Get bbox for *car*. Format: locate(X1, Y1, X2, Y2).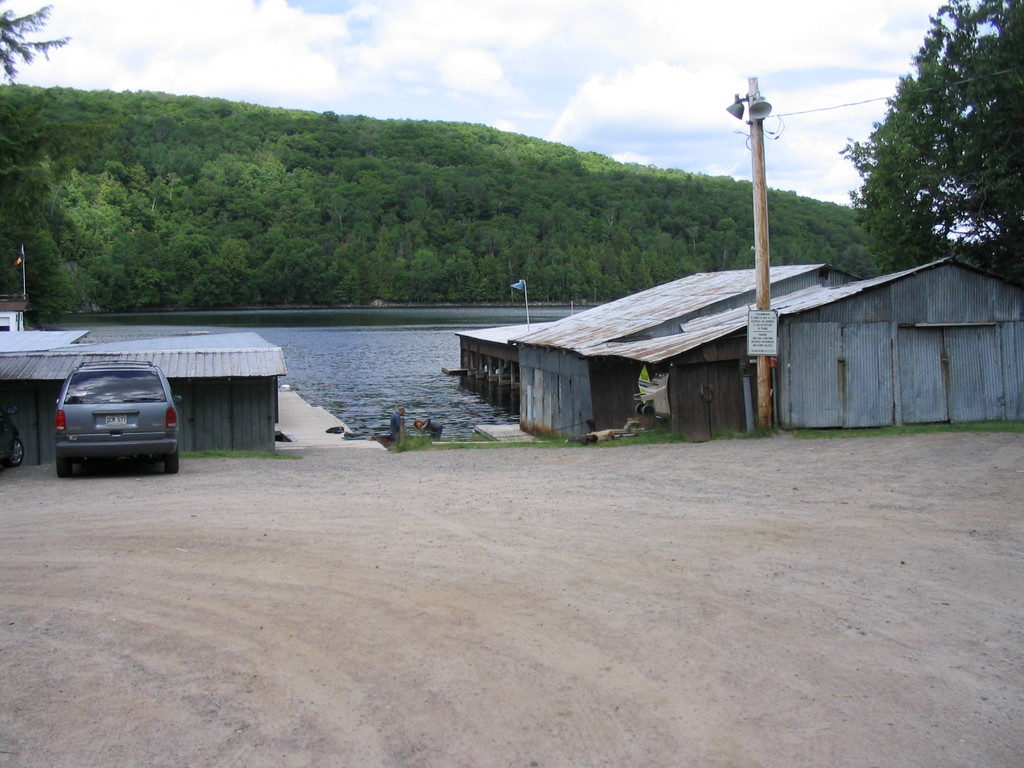
locate(55, 357, 182, 474).
